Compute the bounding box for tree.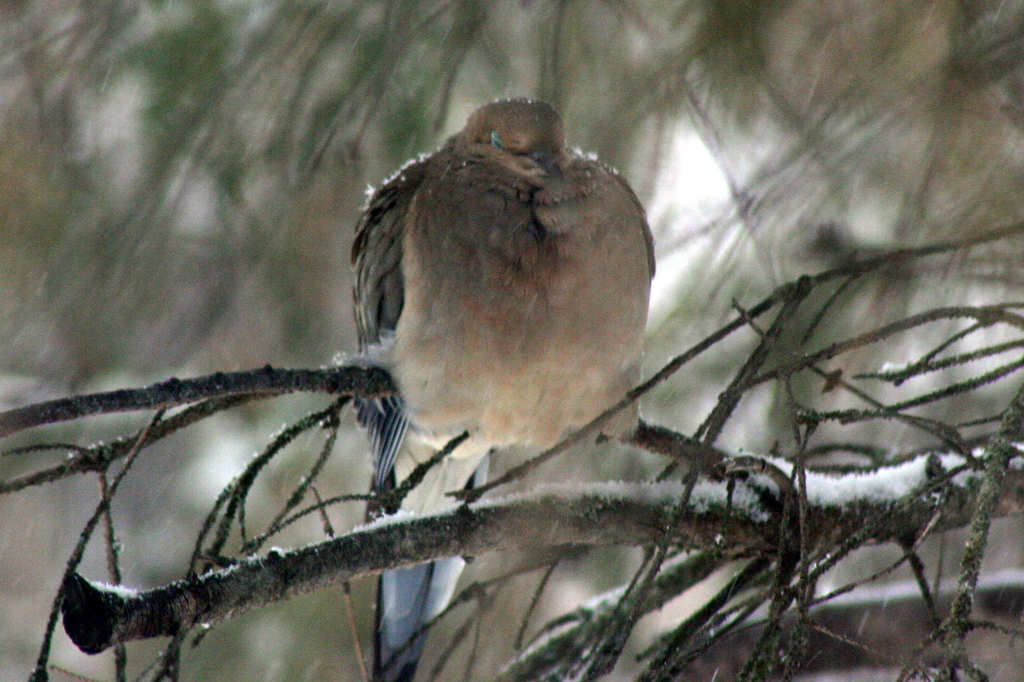
0/0/1023/610.
